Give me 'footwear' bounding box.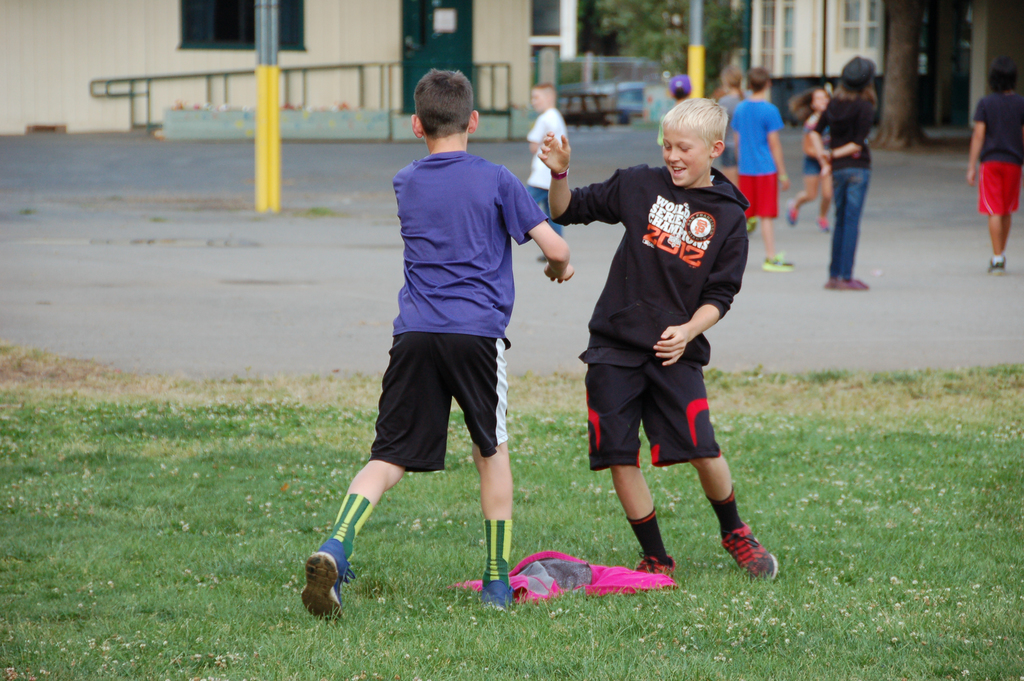
bbox(717, 514, 781, 591).
